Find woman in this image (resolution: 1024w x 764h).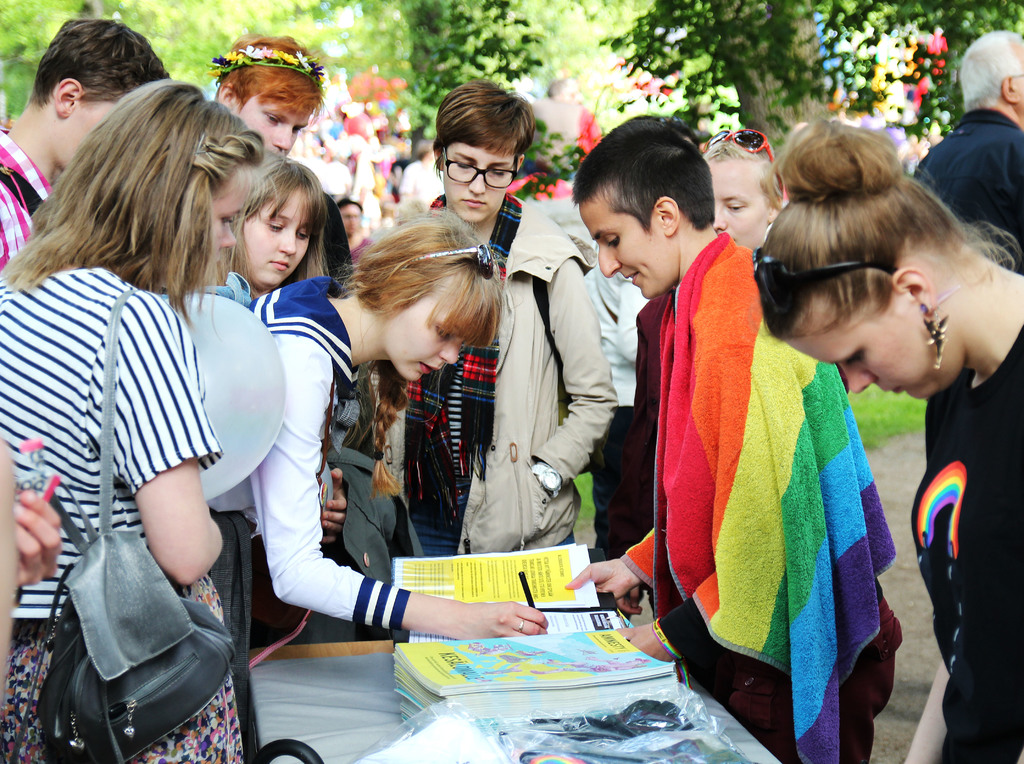
box=[564, 116, 904, 763].
